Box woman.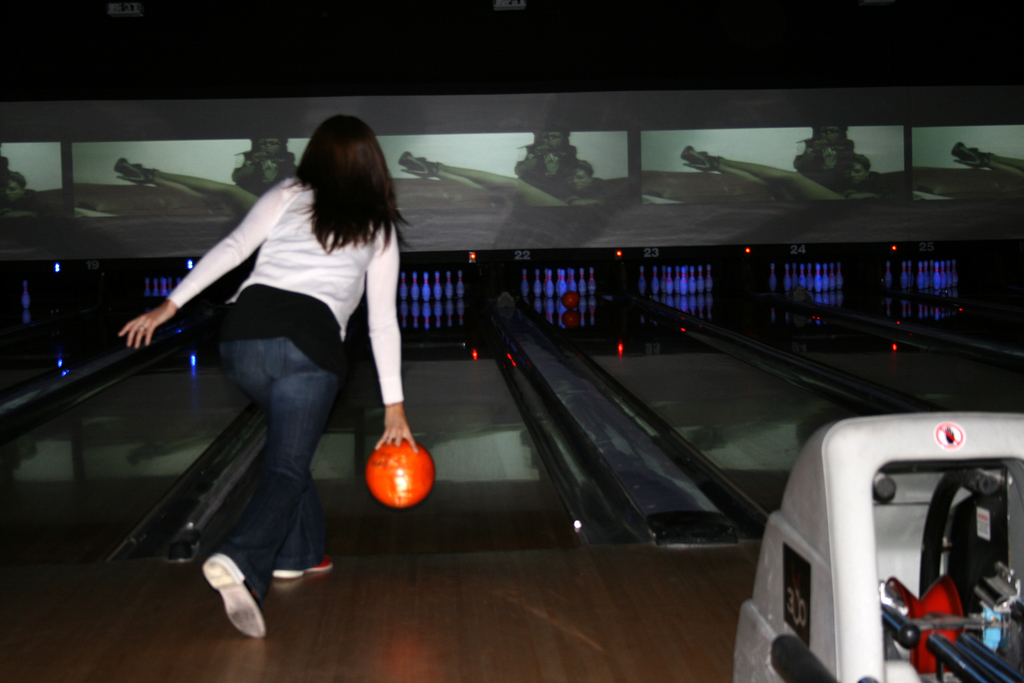
select_region(136, 109, 410, 598).
